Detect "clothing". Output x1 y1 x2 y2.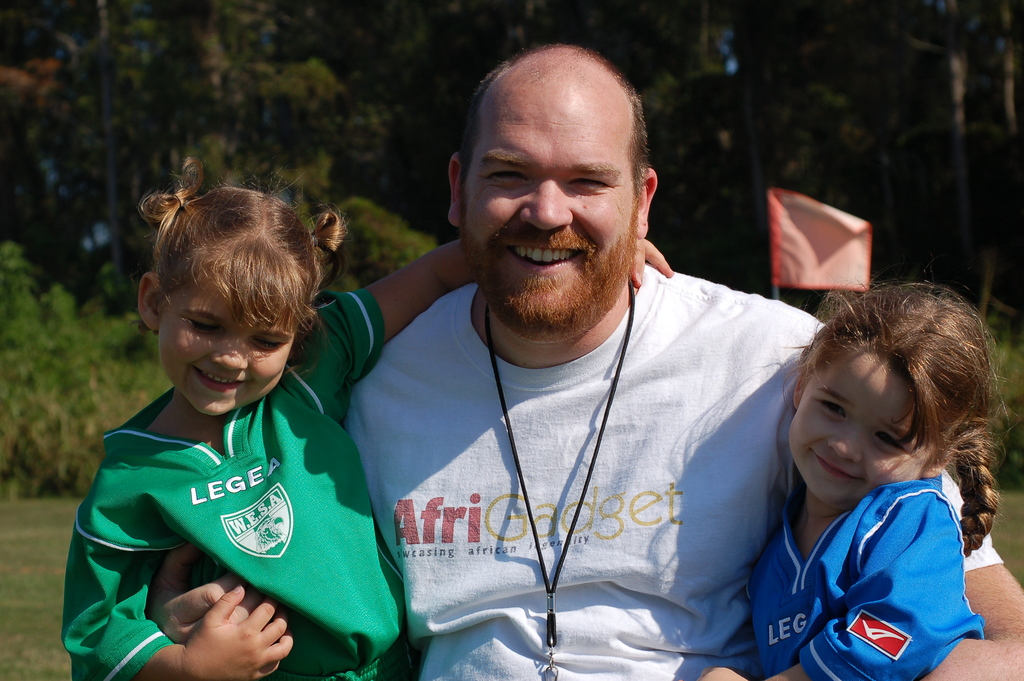
753 472 983 680.
